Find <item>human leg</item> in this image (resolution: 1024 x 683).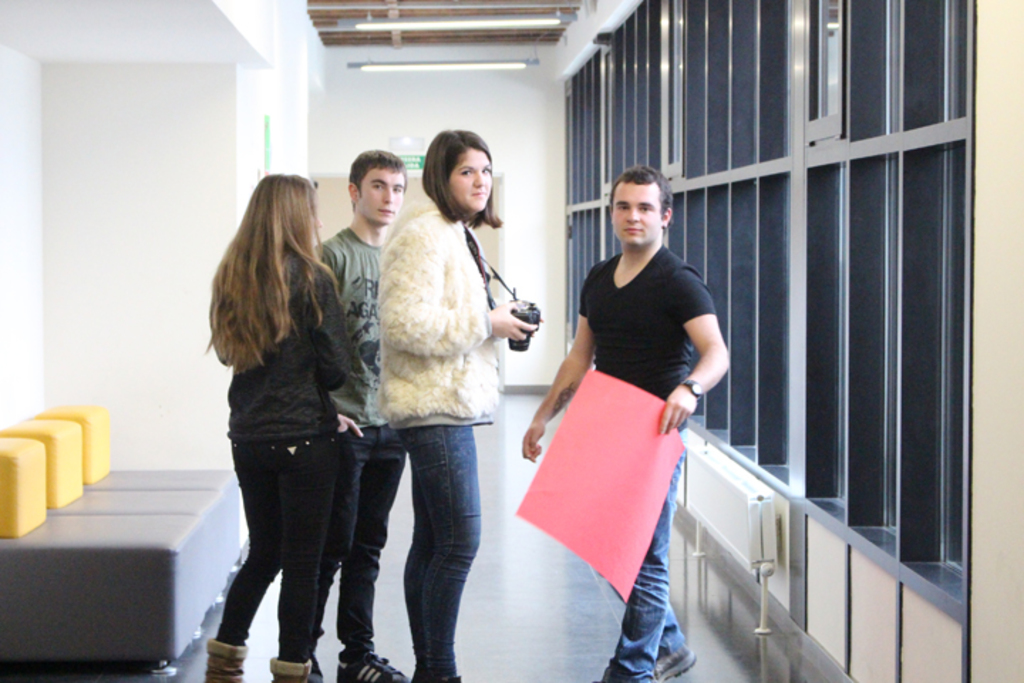
region(585, 452, 684, 677).
